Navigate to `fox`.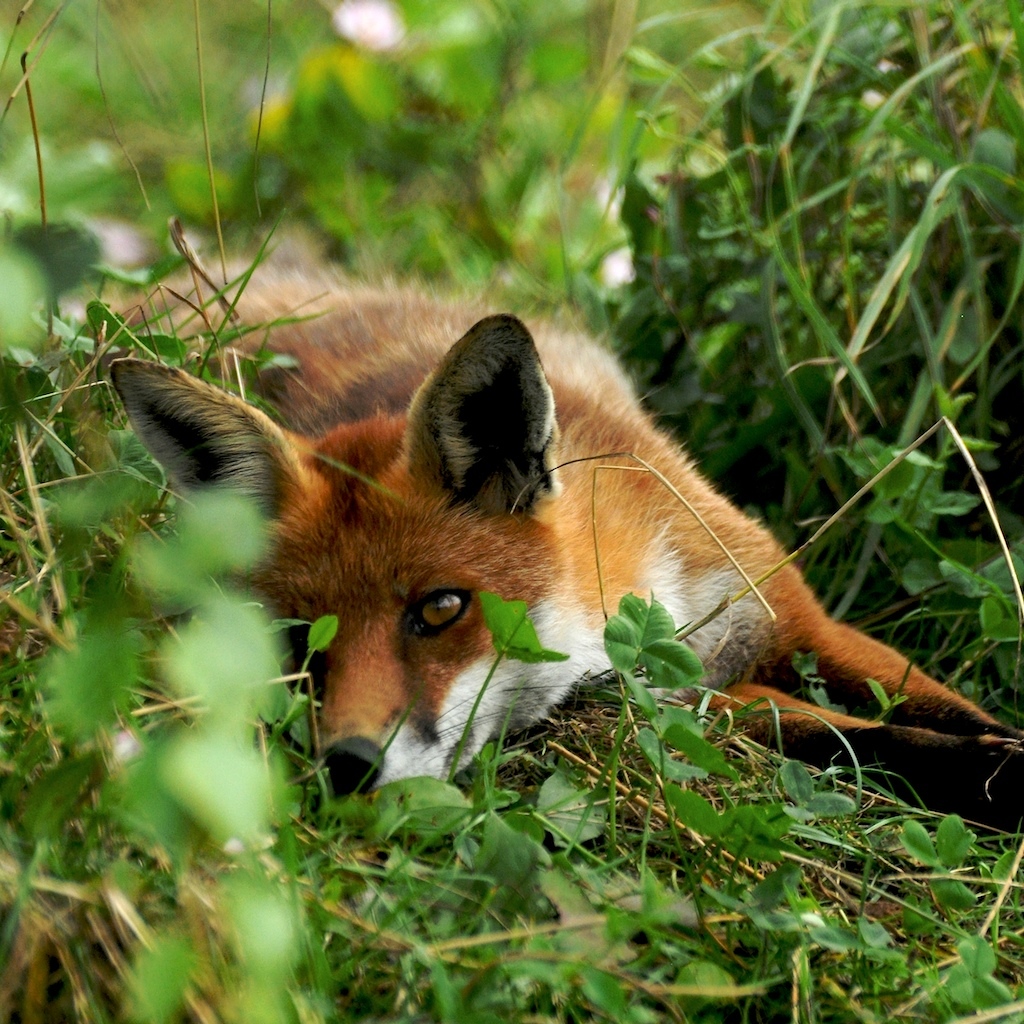
Navigation target: BBox(51, 242, 1023, 847).
